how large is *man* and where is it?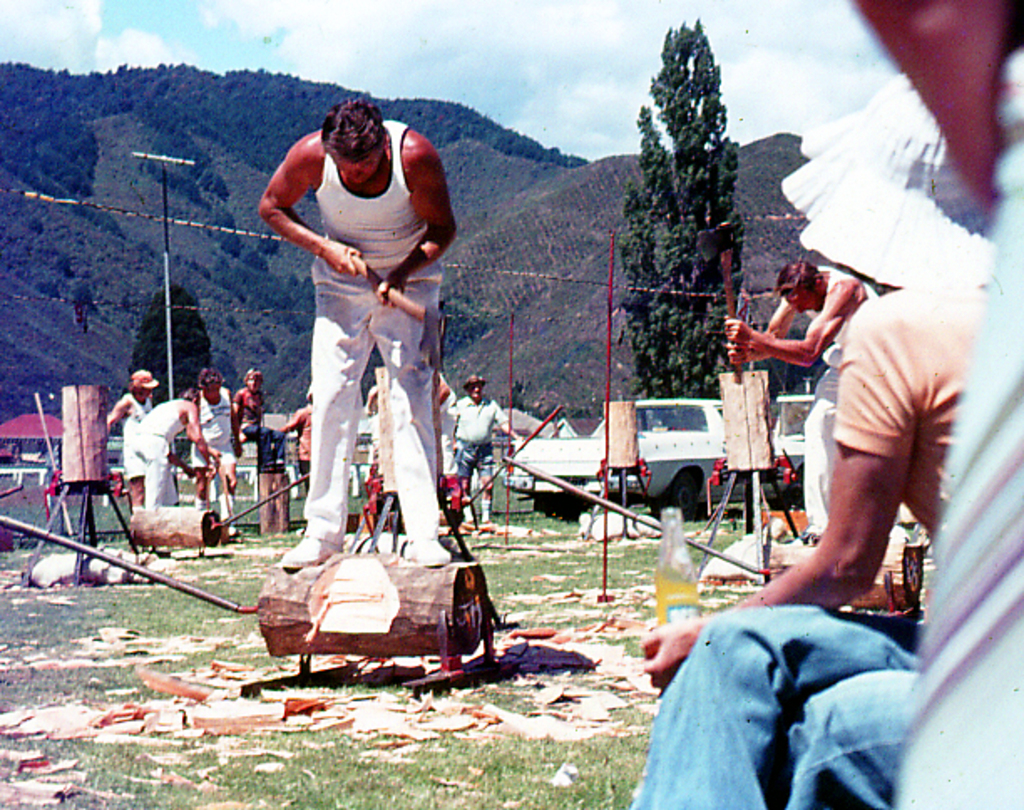
Bounding box: locate(261, 94, 455, 569).
